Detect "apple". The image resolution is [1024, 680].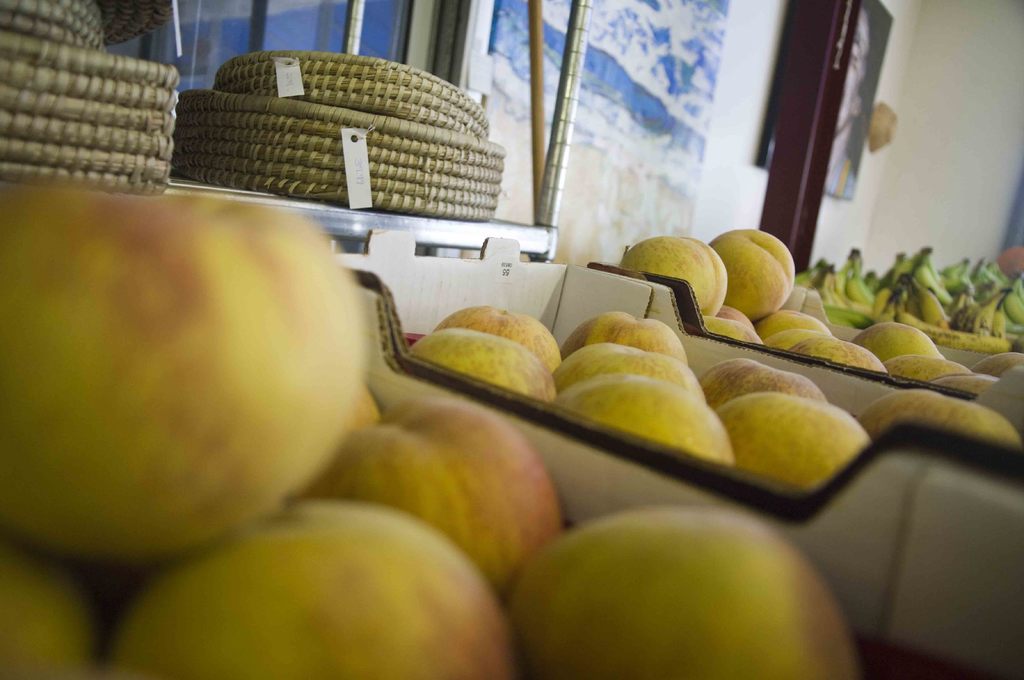
detection(108, 491, 515, 679).
